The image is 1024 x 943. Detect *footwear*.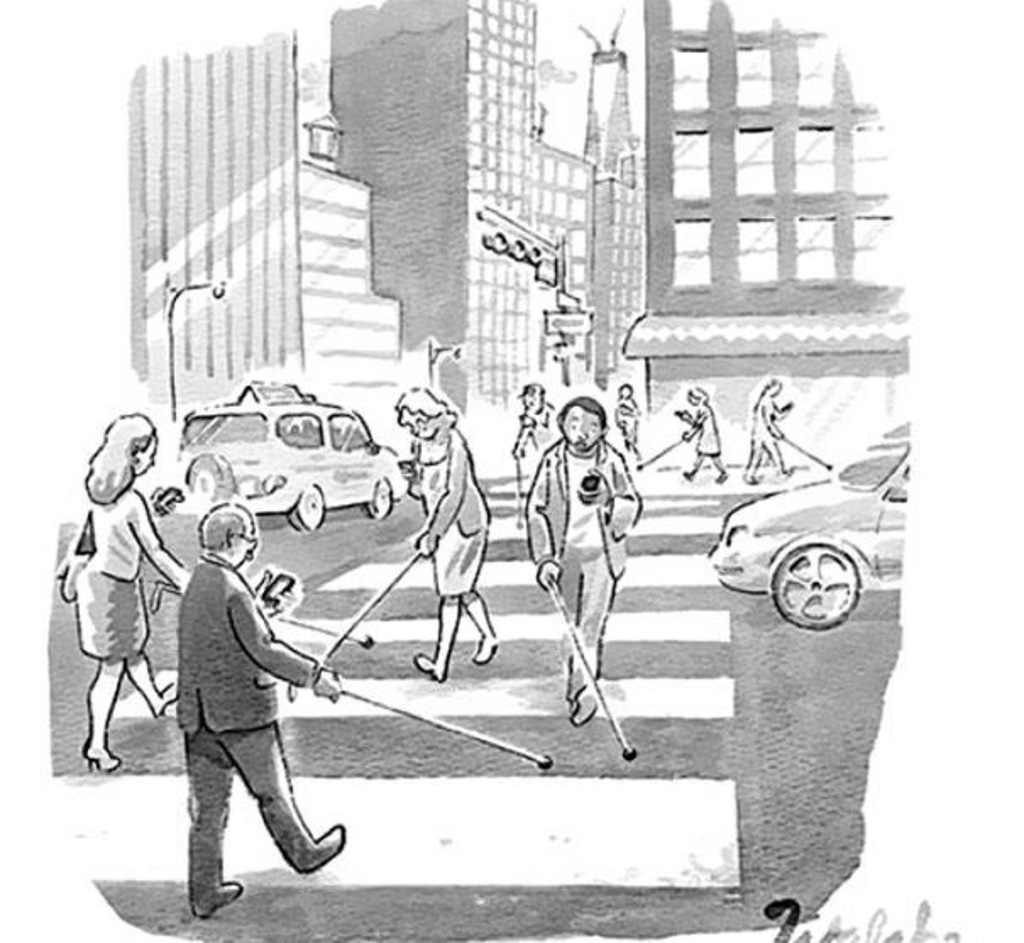
Detection: 191, 884, 242, 921.
